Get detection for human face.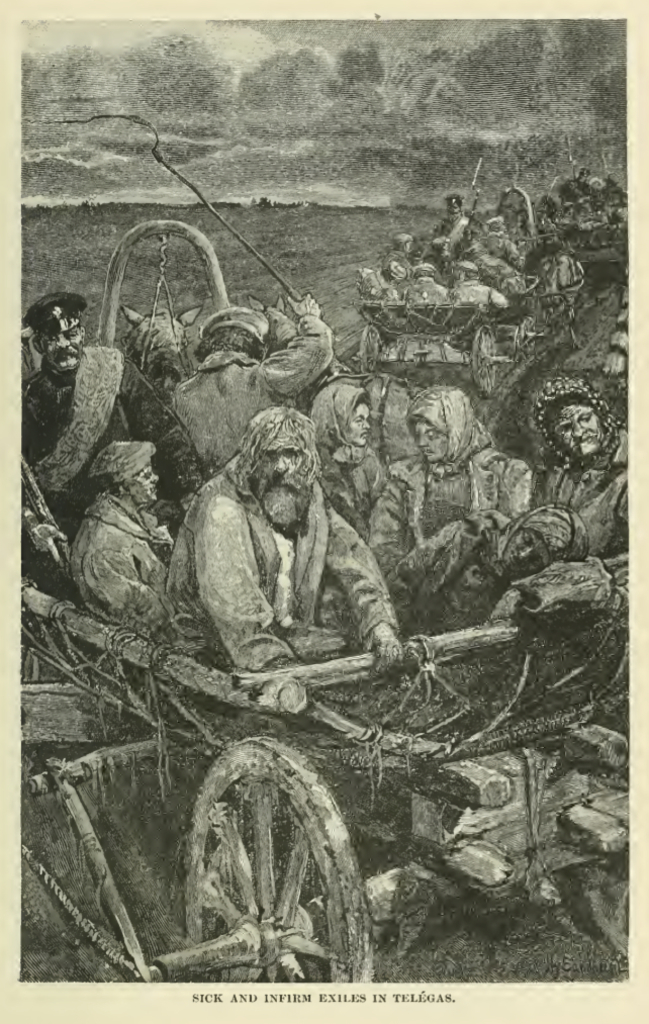
Detection: <box>43,313,86,375</box>.
